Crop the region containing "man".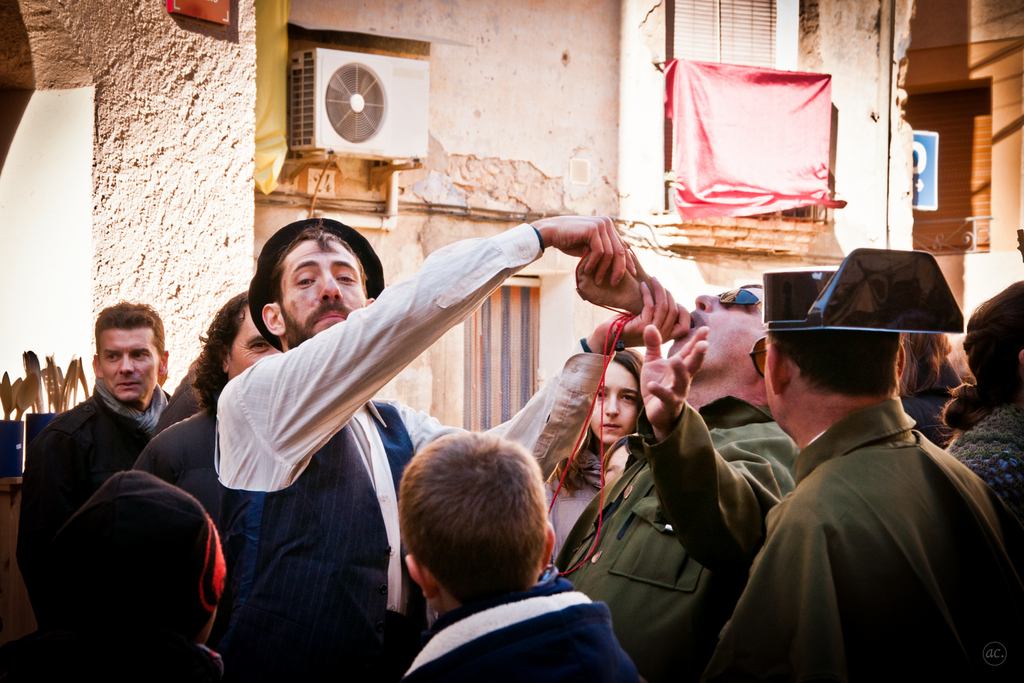
Crop region: (left=15, top=299, right=174, bottom=621).
